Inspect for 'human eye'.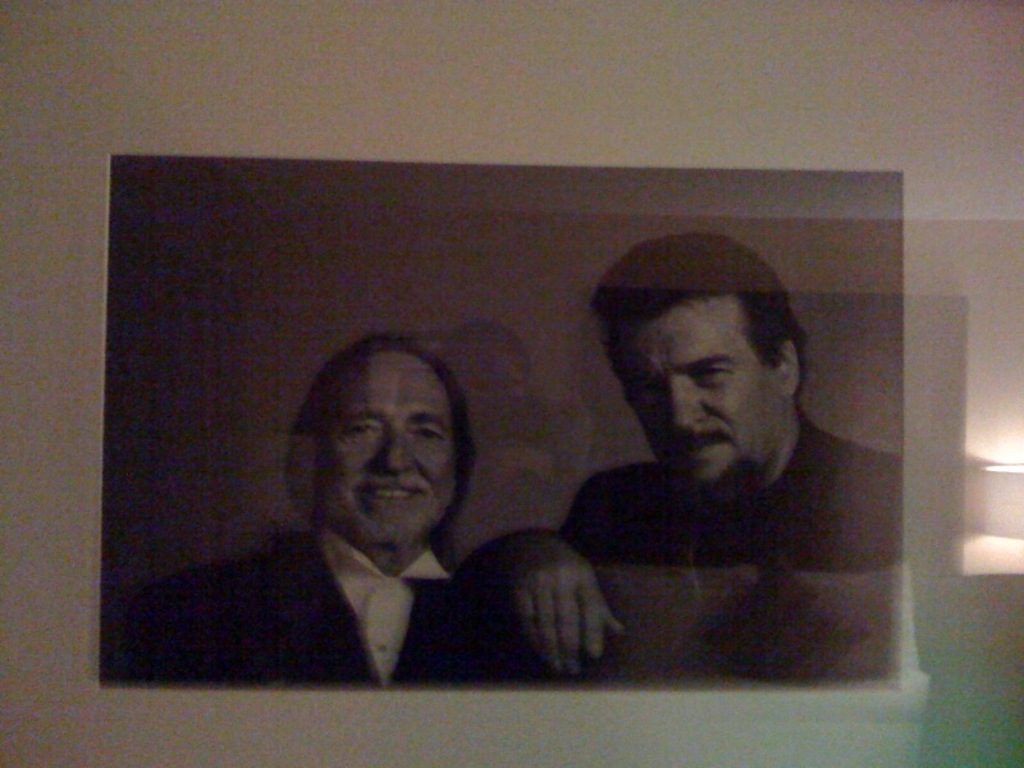
Inspection: 410, 424, 443, 444.
